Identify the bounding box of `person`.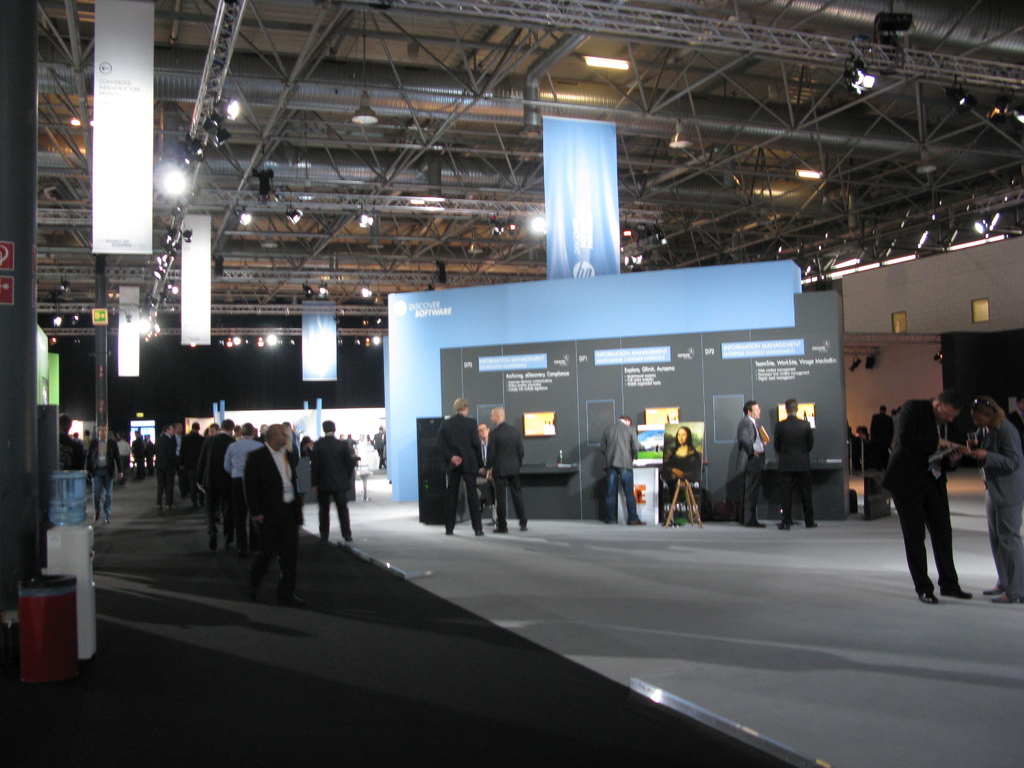
bbox(596, 412, 648, 526).
